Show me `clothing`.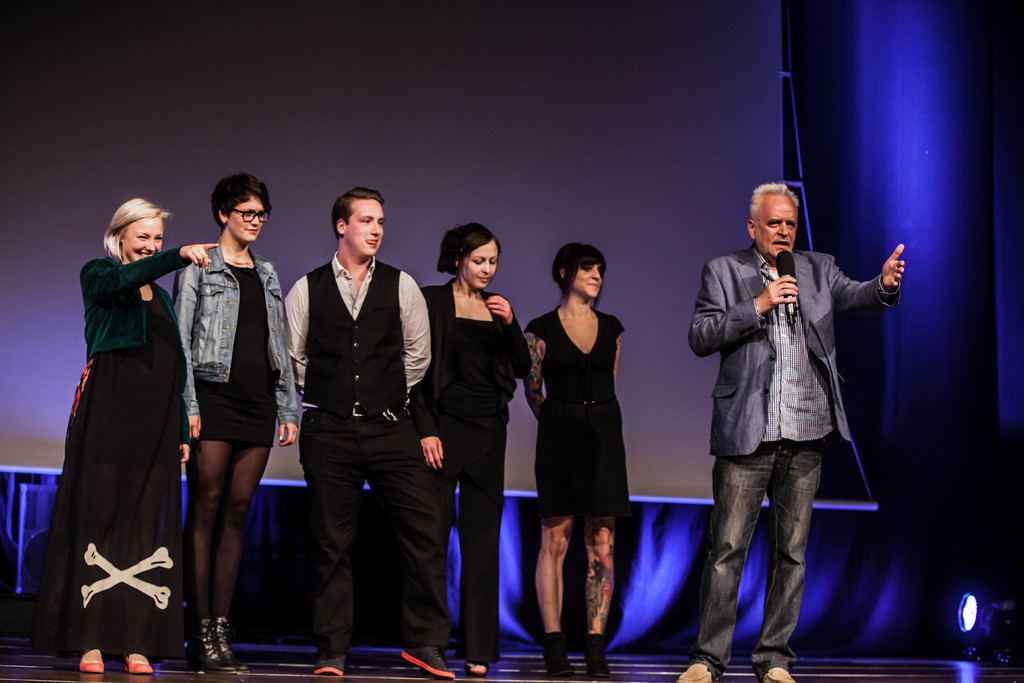
`clothing` is here: 50, 229, 193, 668.
